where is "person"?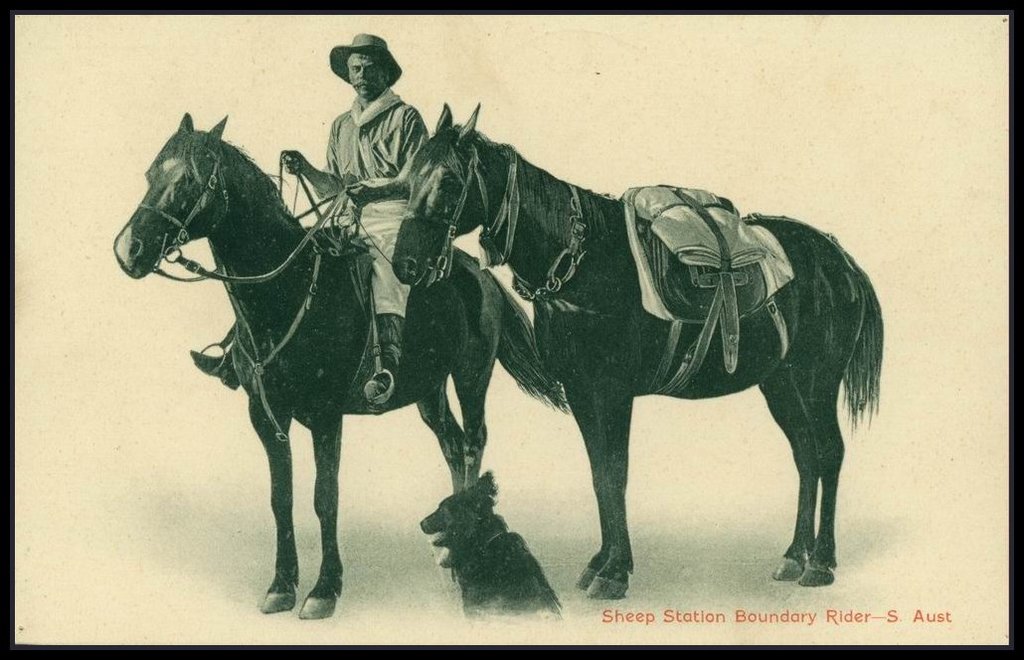
x1=185 y1=32 x2=427 y2=411.
